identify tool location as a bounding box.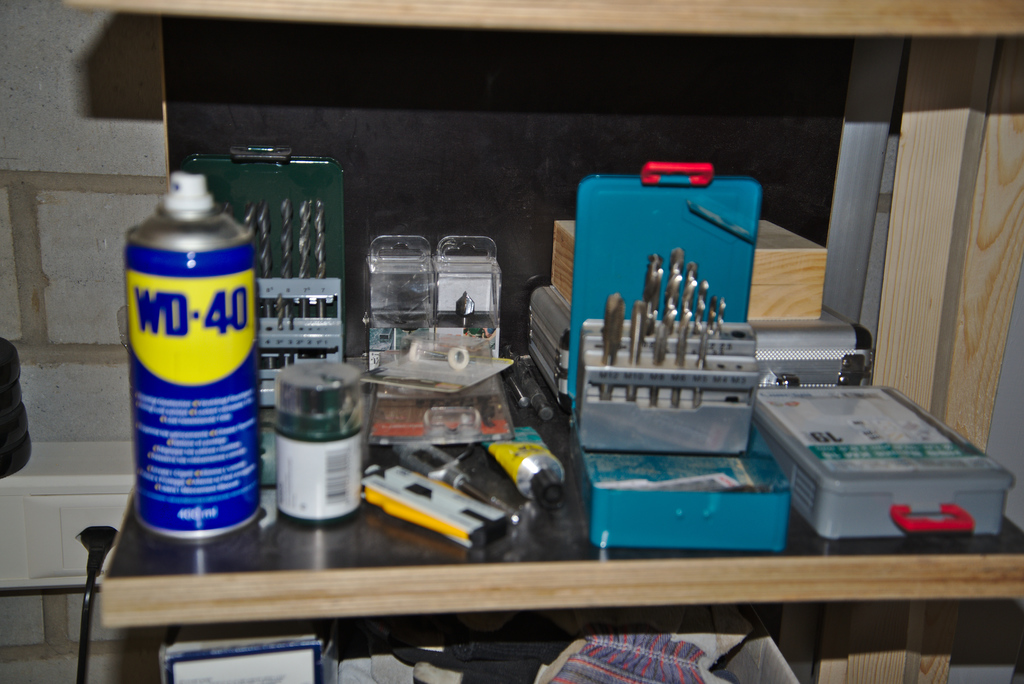
detection(644, 246, 665, 317).
